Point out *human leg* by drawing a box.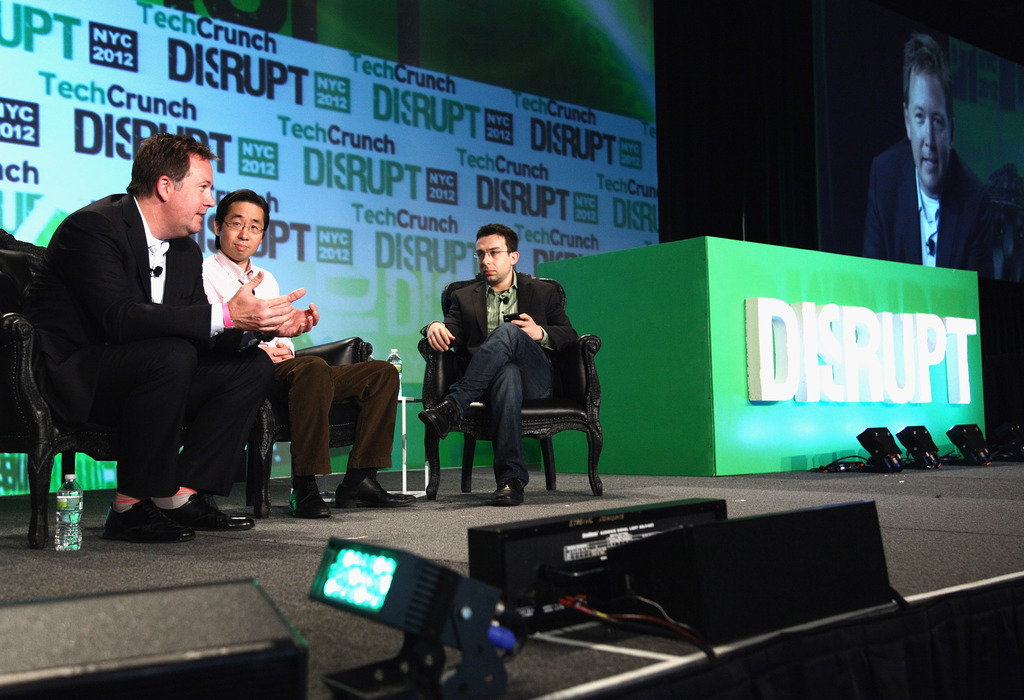
bbox(330, 360, 413, 509).
